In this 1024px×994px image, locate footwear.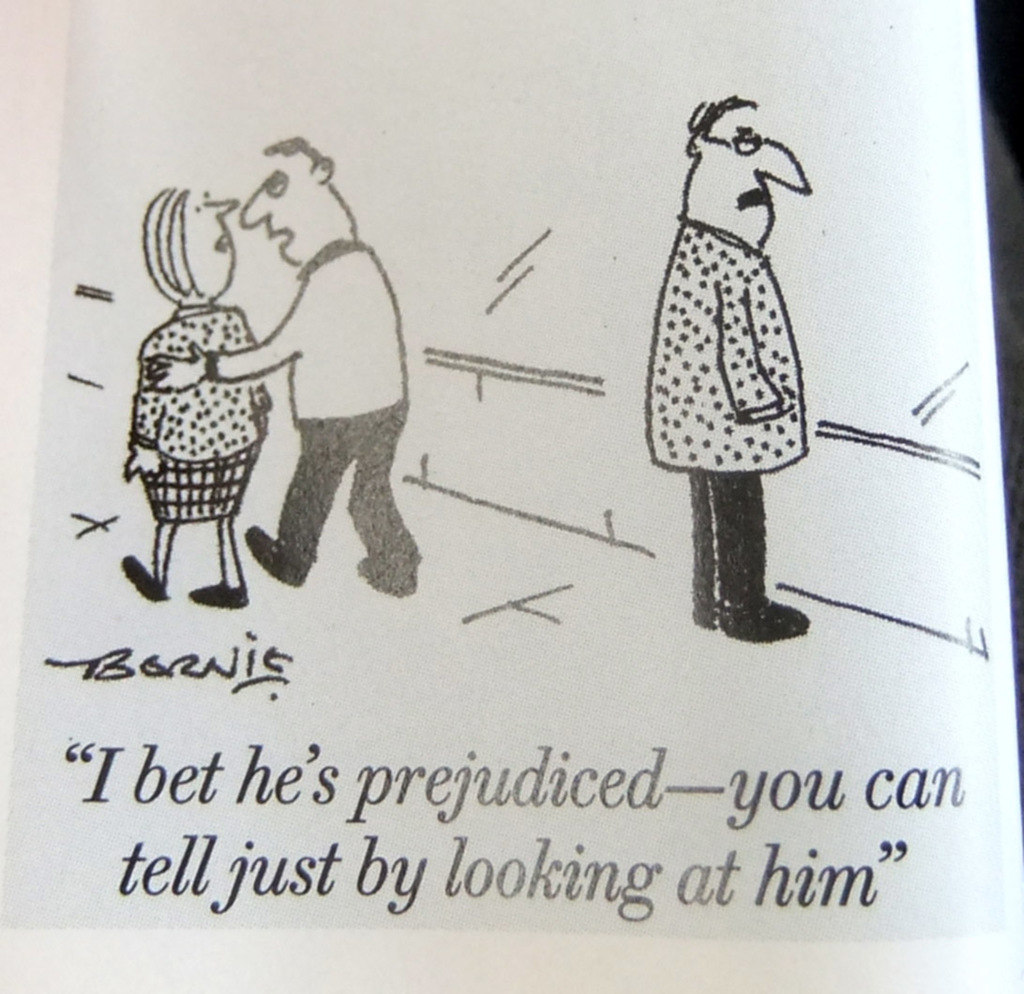
Bounding box: (left=354, top=550, right=417, bottom=595).
